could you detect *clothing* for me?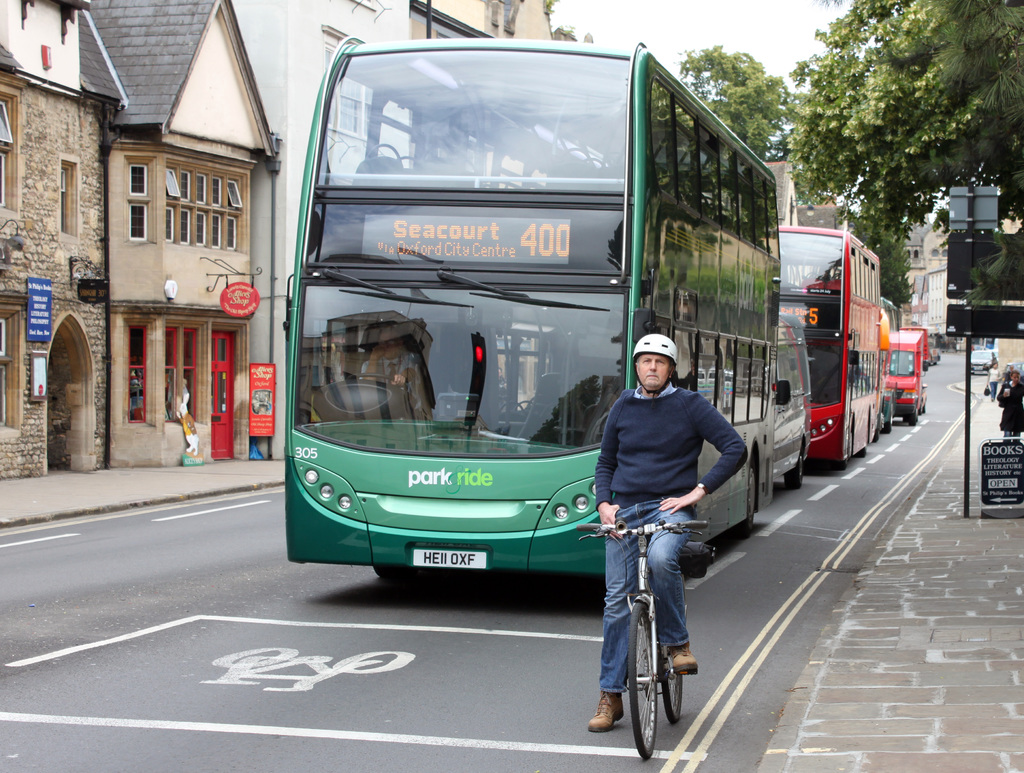
Detection result: [left=360, top=352, right=423, bottom=405].
